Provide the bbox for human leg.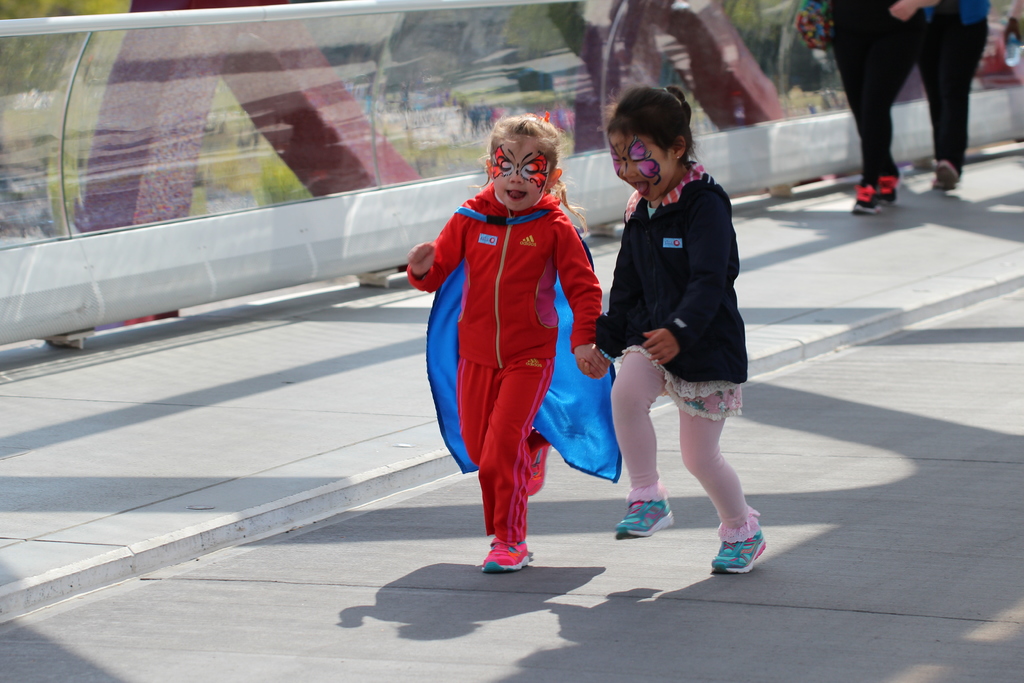
select_region(920, 9, 944, 190).
